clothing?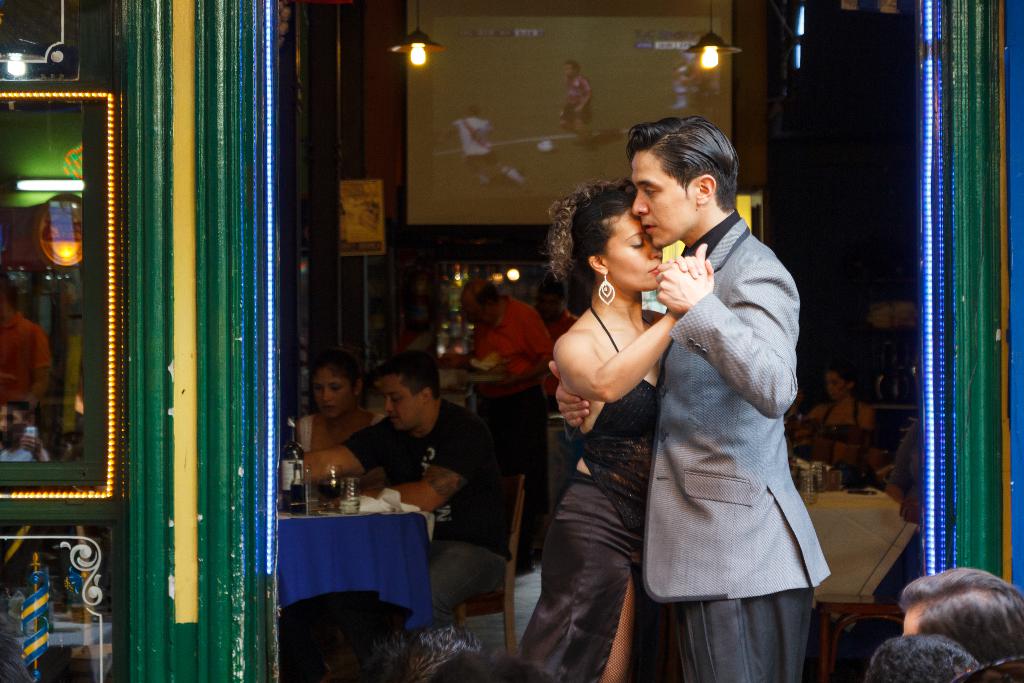
<box>627,208,843,682</box>
